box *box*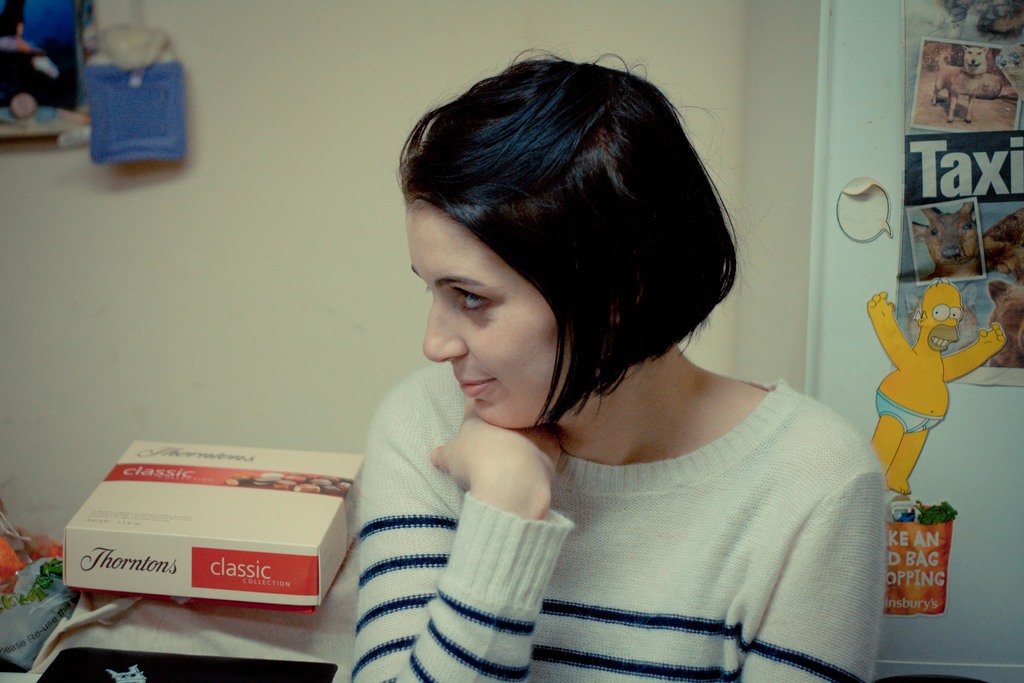
(64,441,363,618)
